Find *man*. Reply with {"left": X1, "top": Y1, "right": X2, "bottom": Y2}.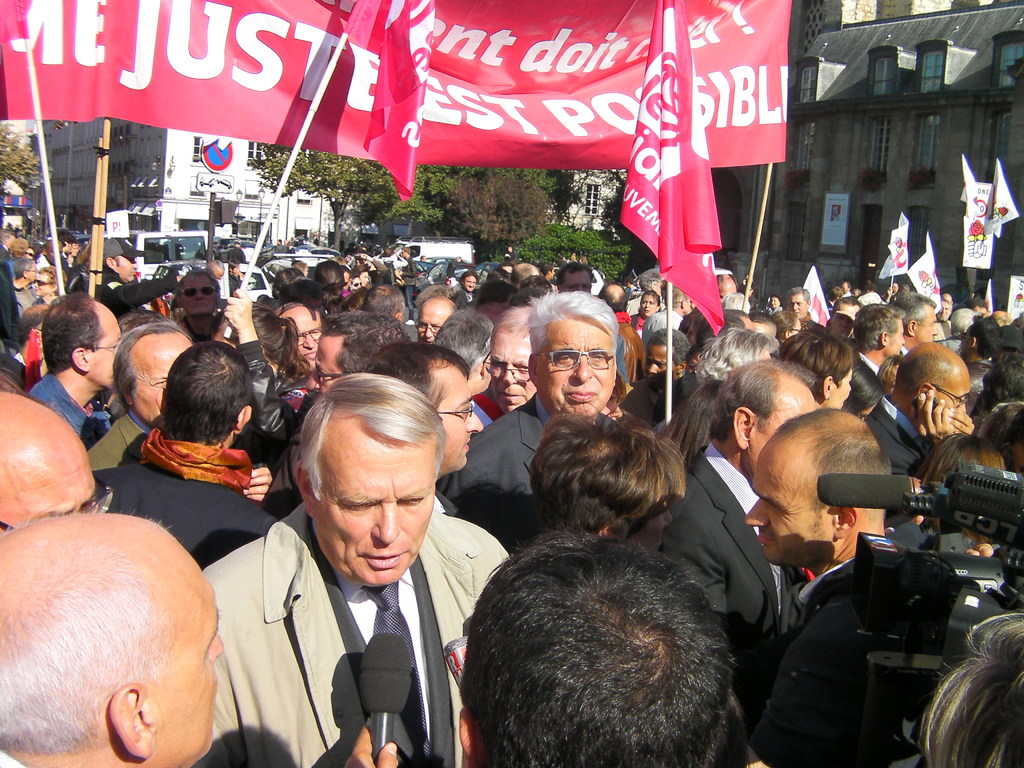
{"left": 644, "top": 289, "right": 692, "bottom": 347}.
